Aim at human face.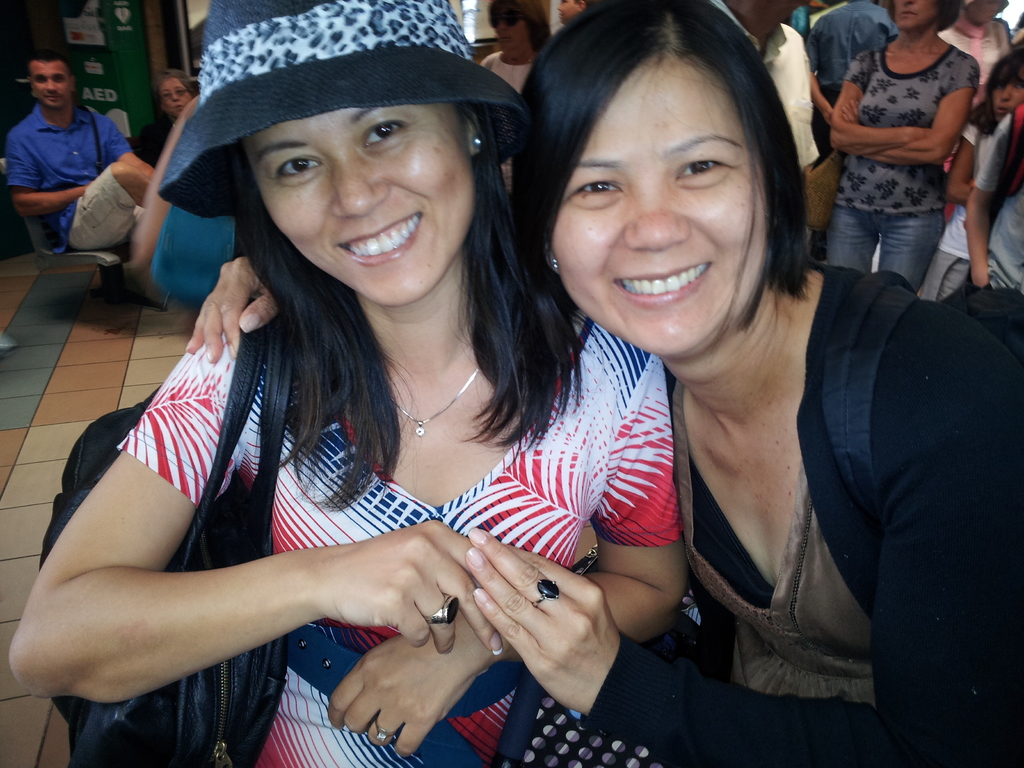
Aimed at 993 80 1023 117.
